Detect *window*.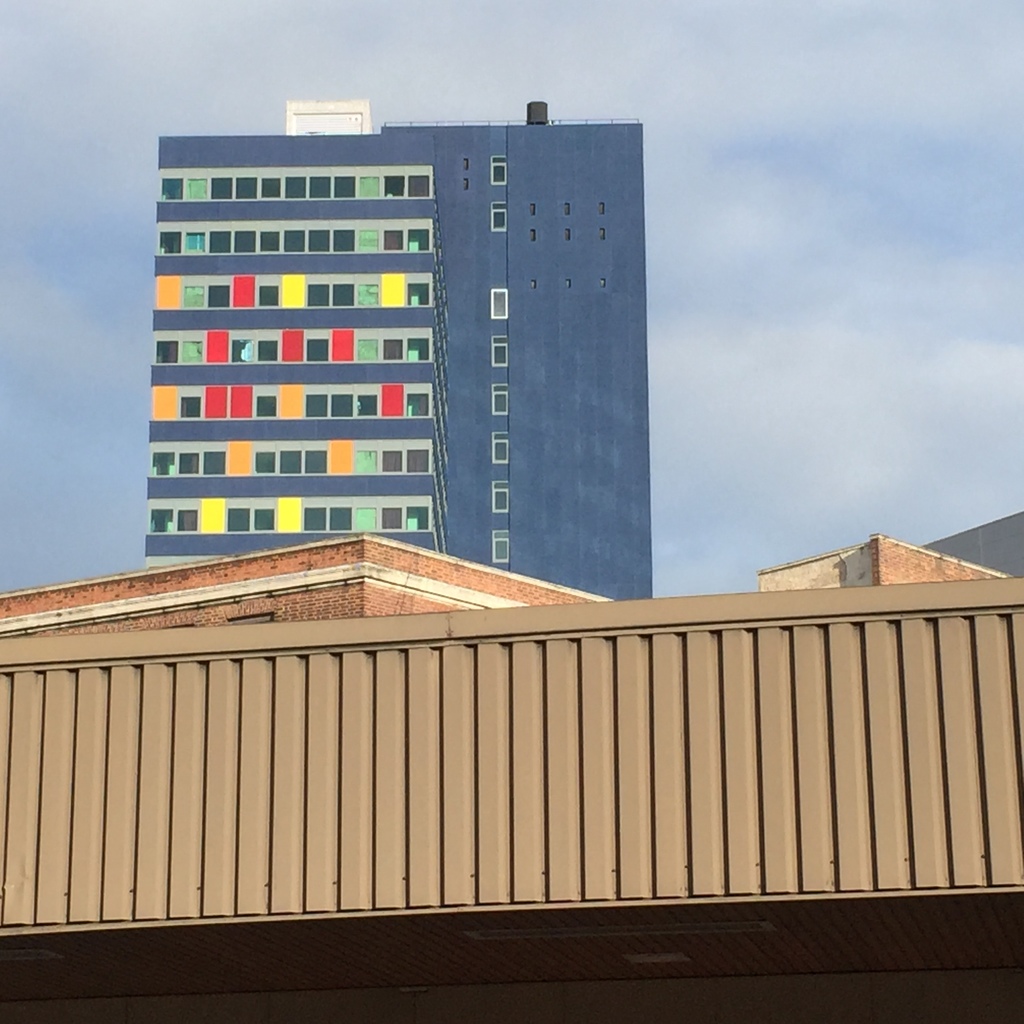
Detected at (150,442,433,475).
